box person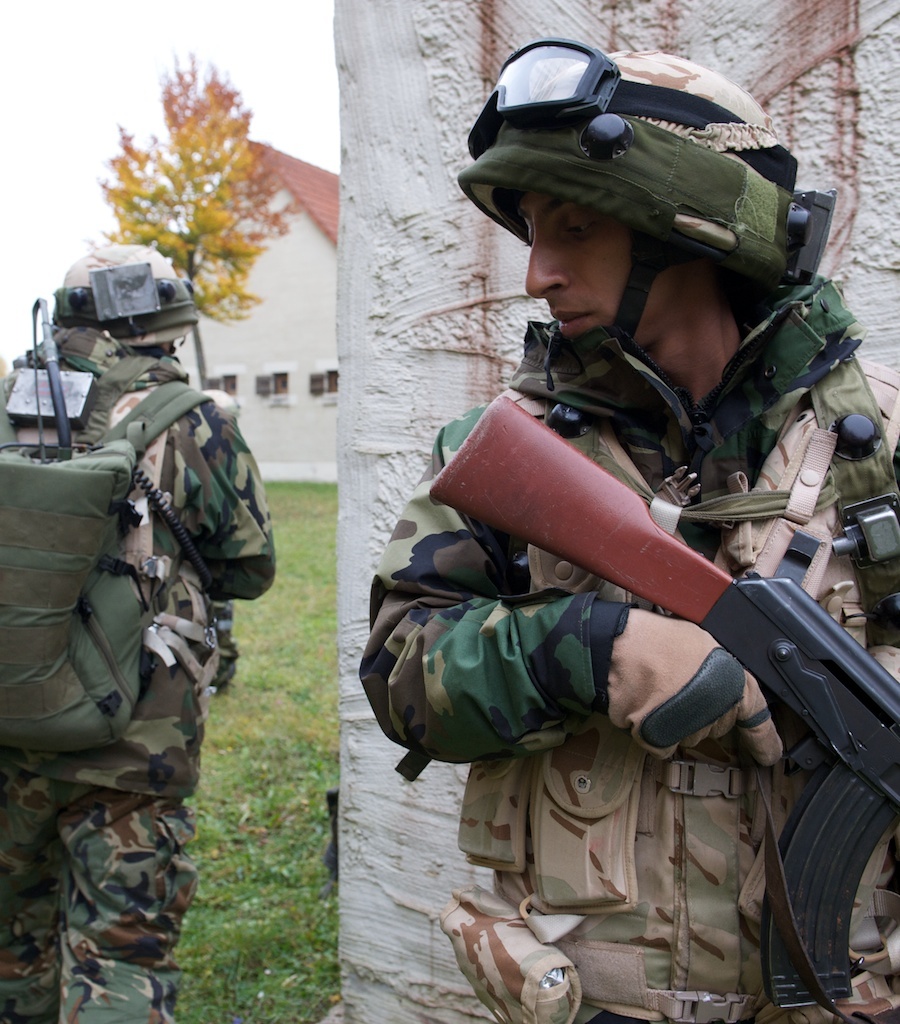
0, 232, 282, 1023
